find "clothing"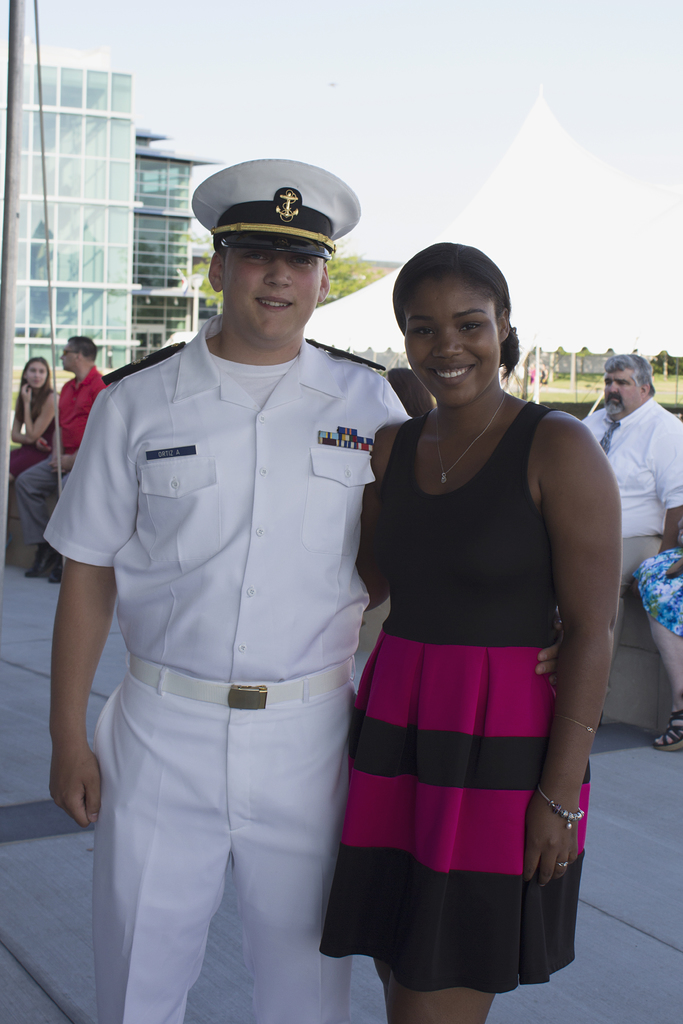
335/365/599/975
